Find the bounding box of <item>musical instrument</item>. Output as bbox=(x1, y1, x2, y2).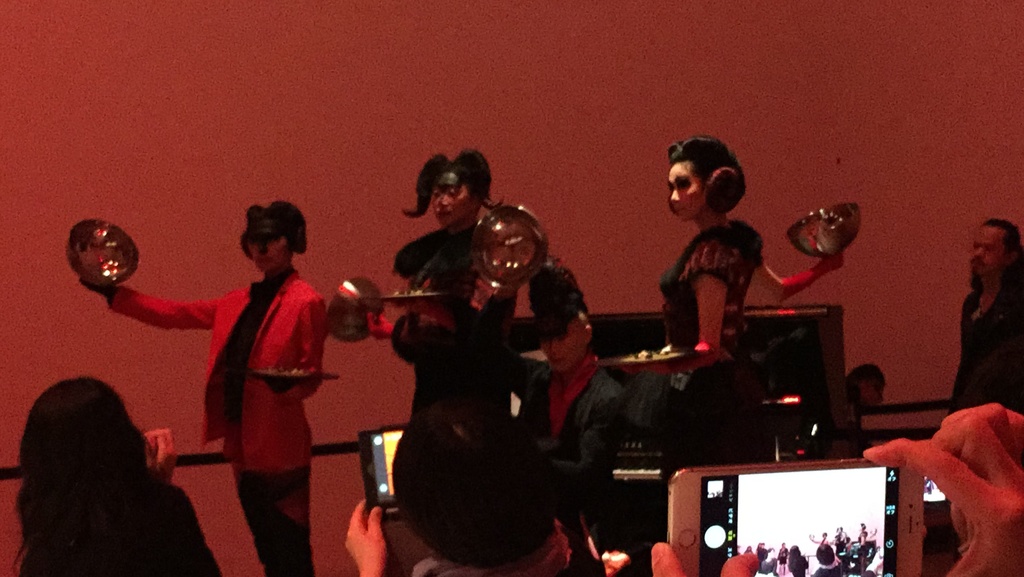
bbox=(68, 218, 140, 288).
